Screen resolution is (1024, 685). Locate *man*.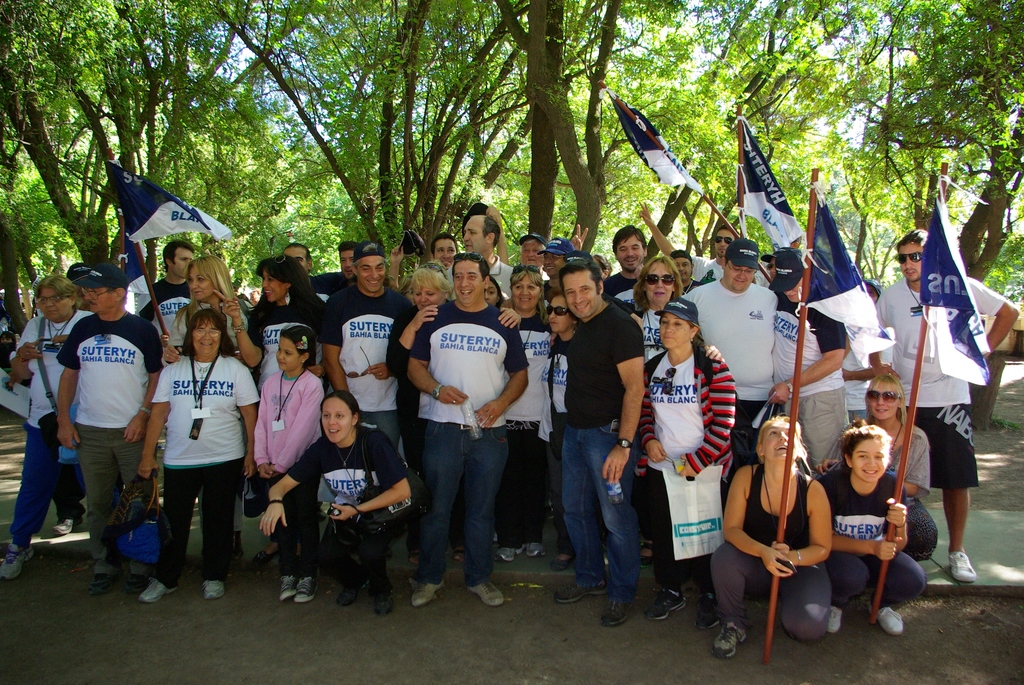
x1=561 y1=252 x2=651 y2=627.
